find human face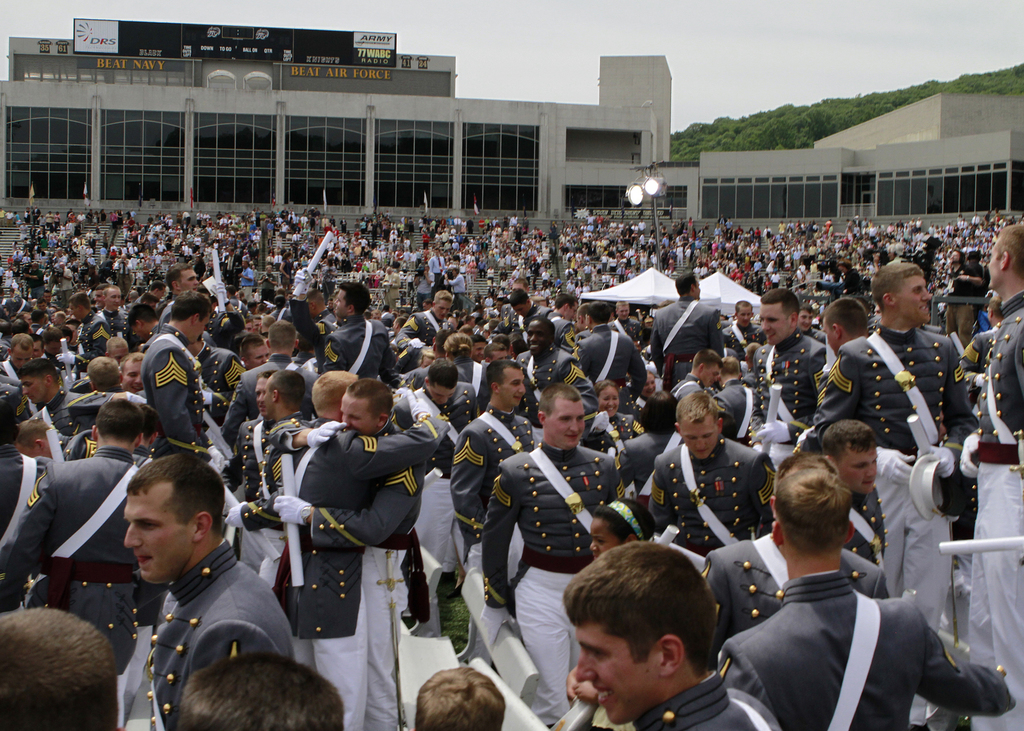
588 517 621 559
